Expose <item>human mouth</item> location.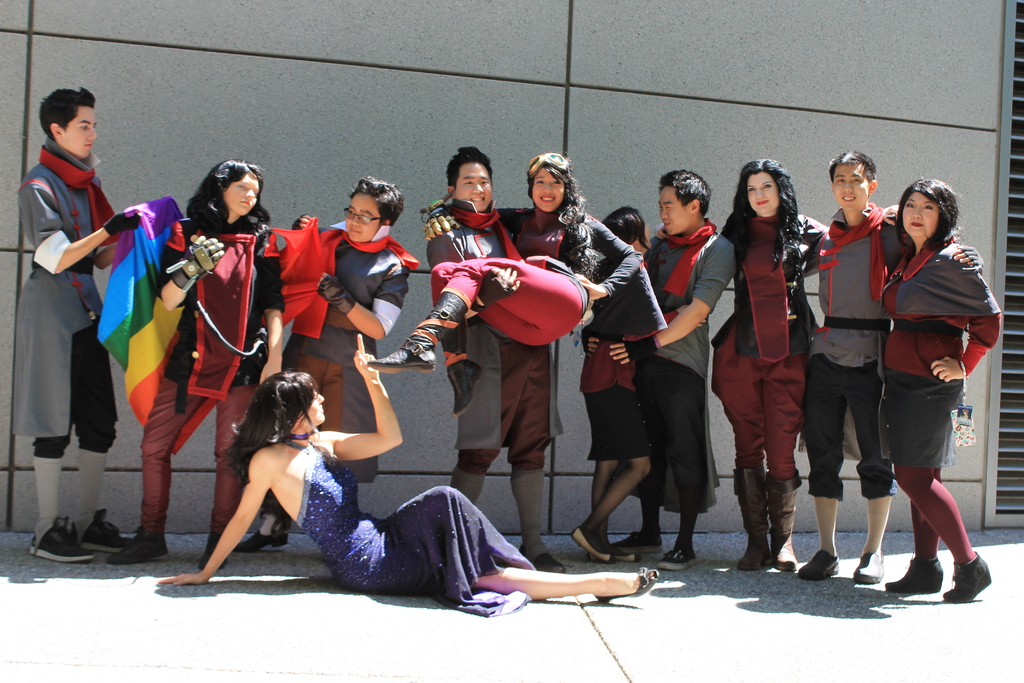
Exposed at pyautogui.locateOnScreen(319, 404, 324, 412).
